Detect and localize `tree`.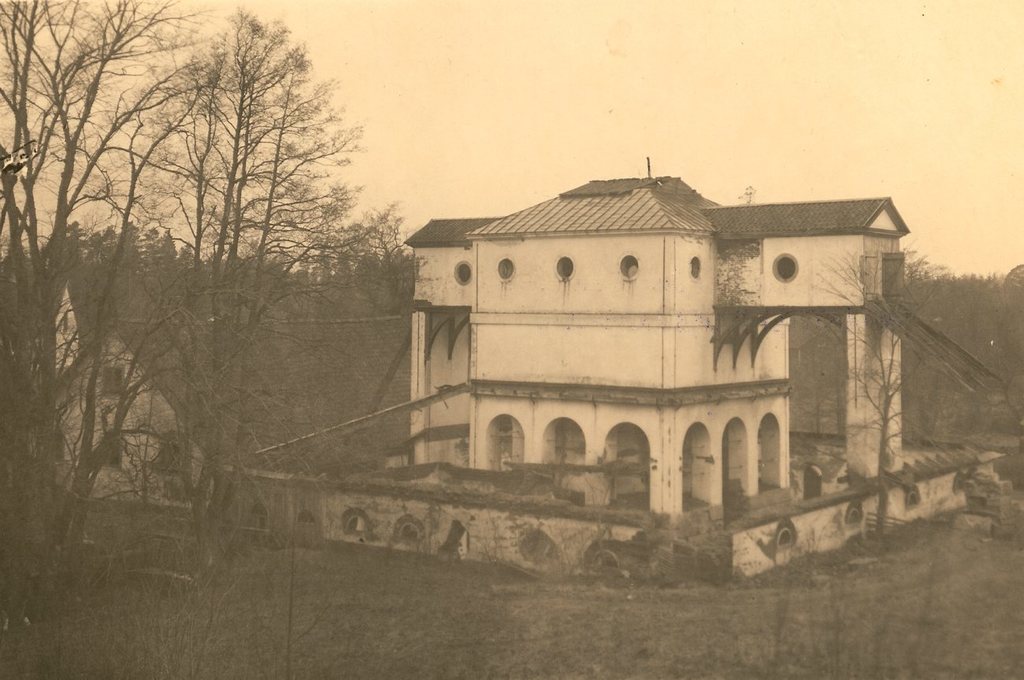
Localized at [191, 492, 818, 679].
